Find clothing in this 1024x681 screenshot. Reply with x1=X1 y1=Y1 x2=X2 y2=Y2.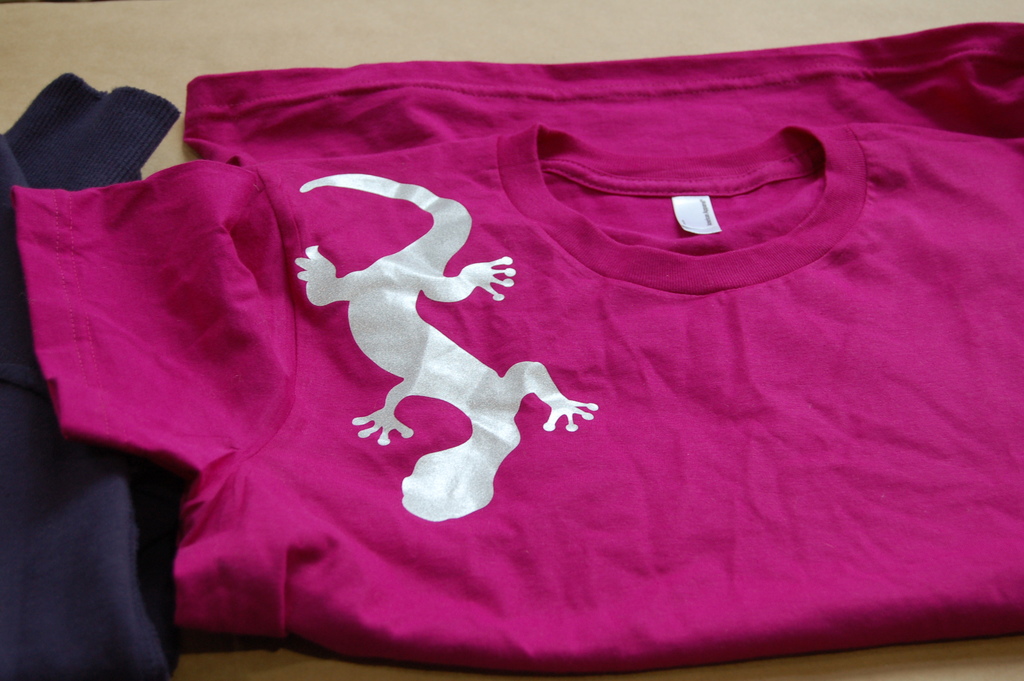
x1=0 y1=68 x2=182 y2=680.
